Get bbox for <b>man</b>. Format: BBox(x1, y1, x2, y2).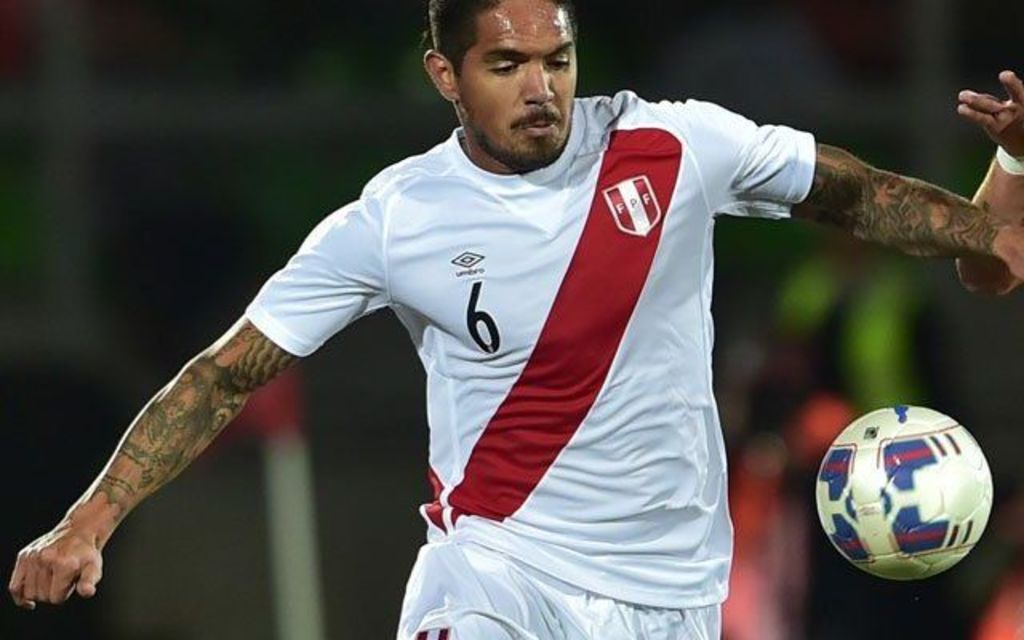
BBox(3, 0, 1022, 638).
